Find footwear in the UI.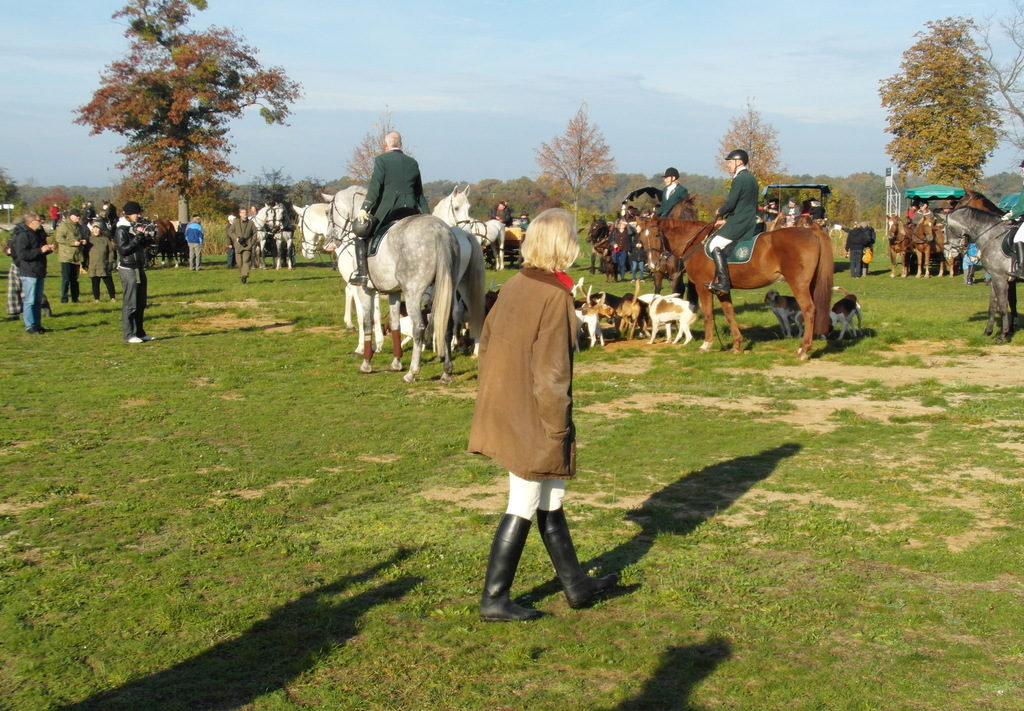
UI element at rect(703, 246, 732, 295).
